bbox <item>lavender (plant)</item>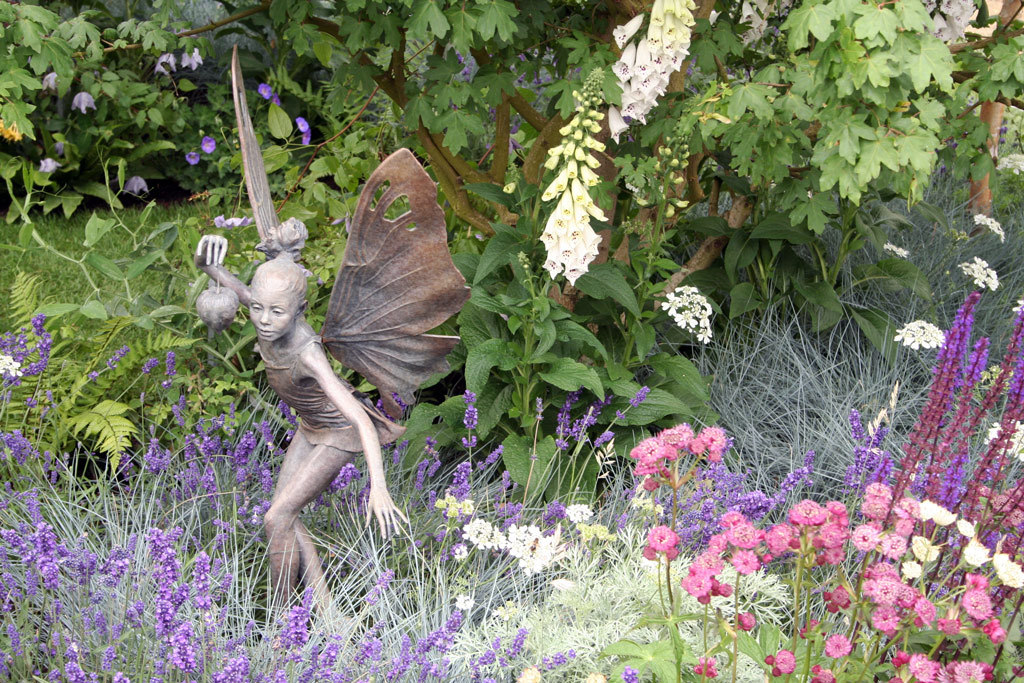
<bbox>455, 388, 486, 516</bbox>
